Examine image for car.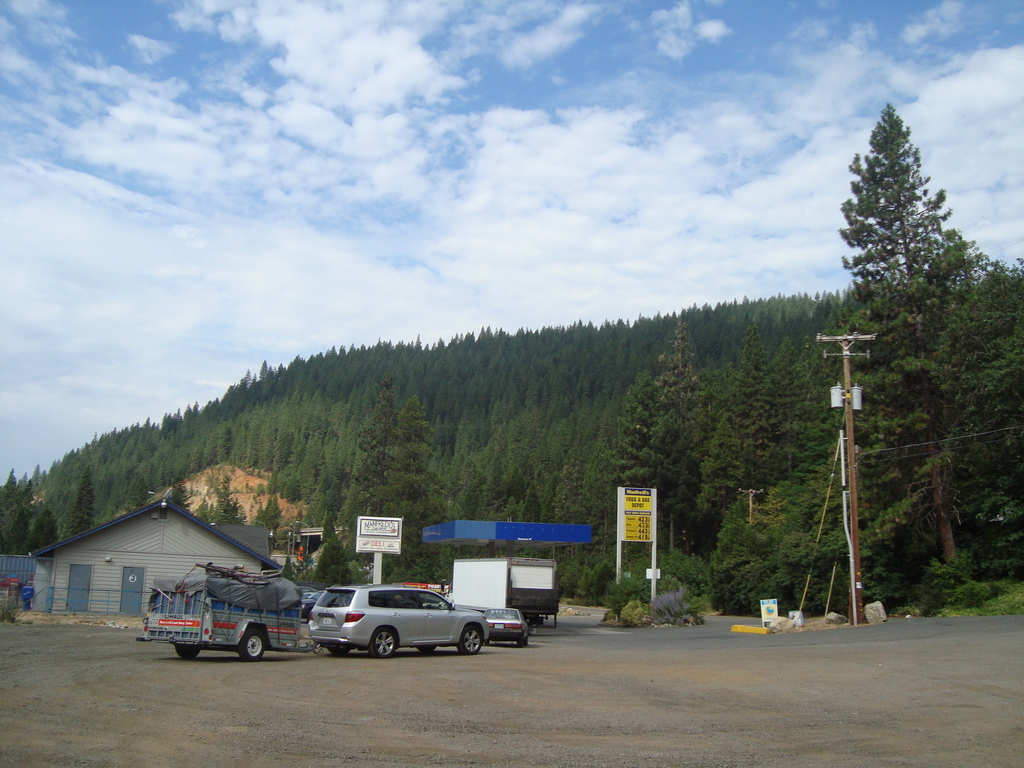
Examination result: <bbox>301, 591, 324, 620</bbox>.
